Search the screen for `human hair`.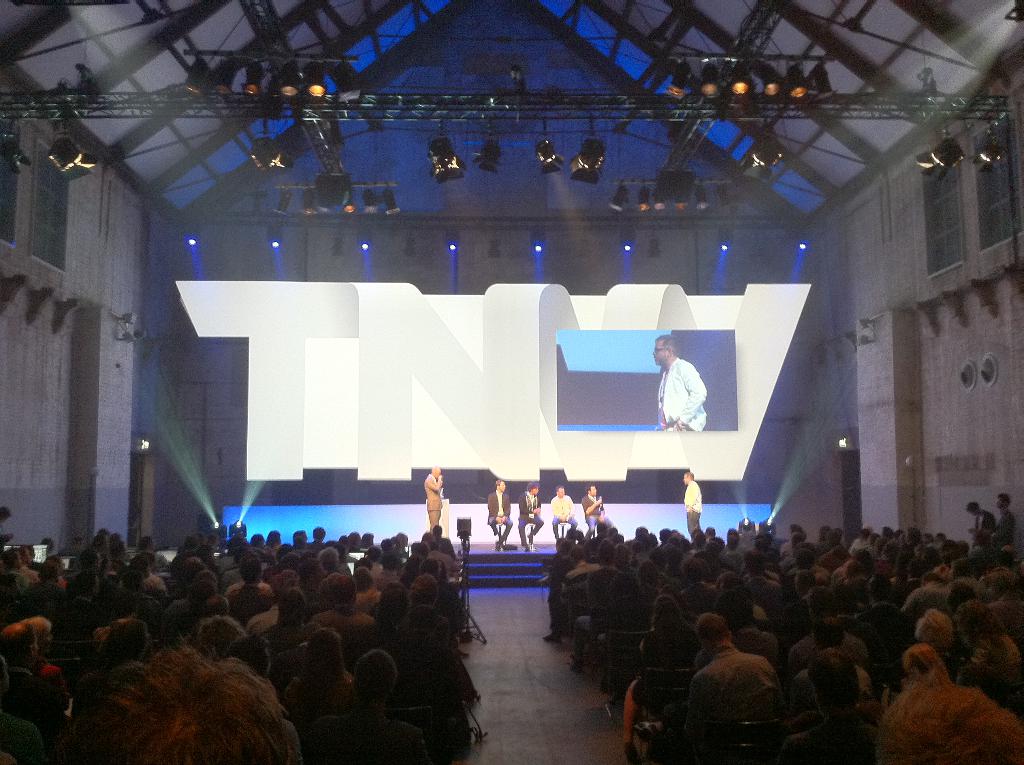
Found at x1=529 y1=481 x2=541 y2=488.
